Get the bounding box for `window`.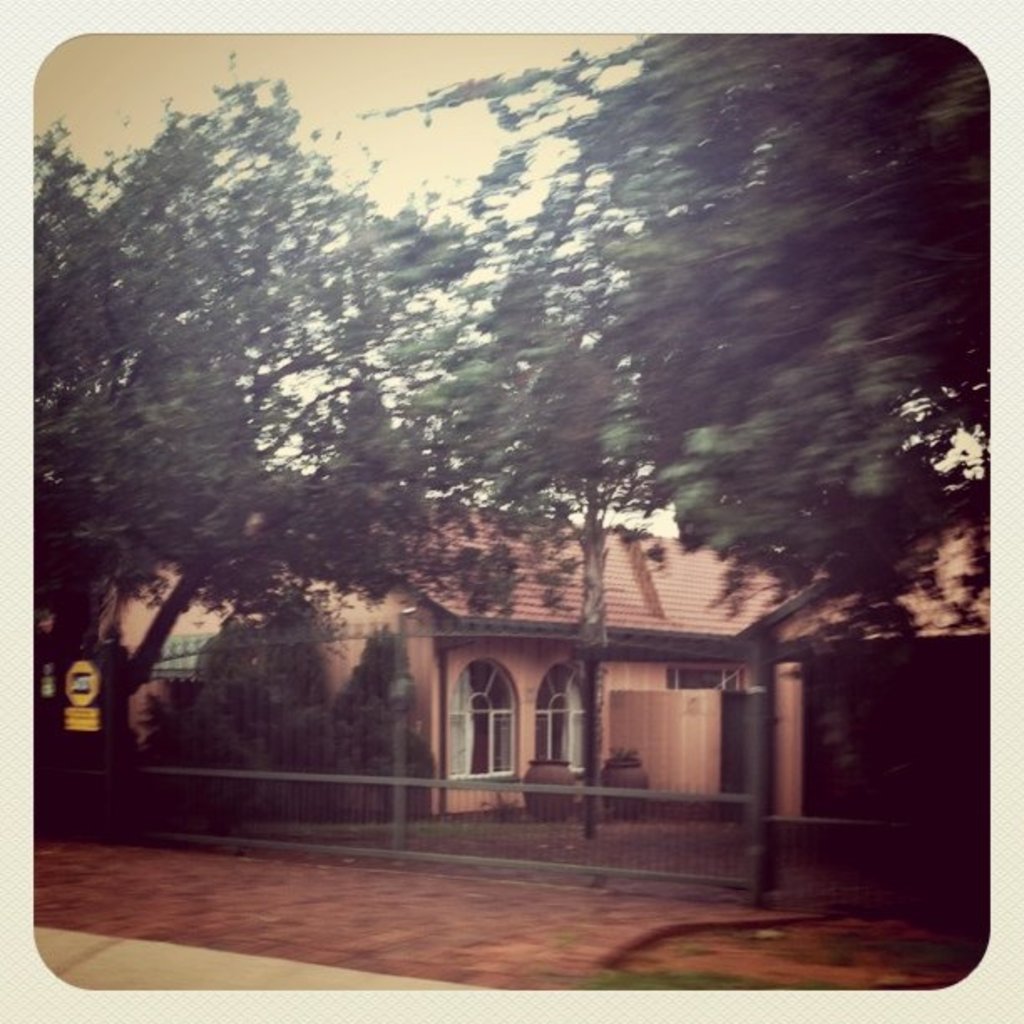
crop(530, 663, 604, 781).
